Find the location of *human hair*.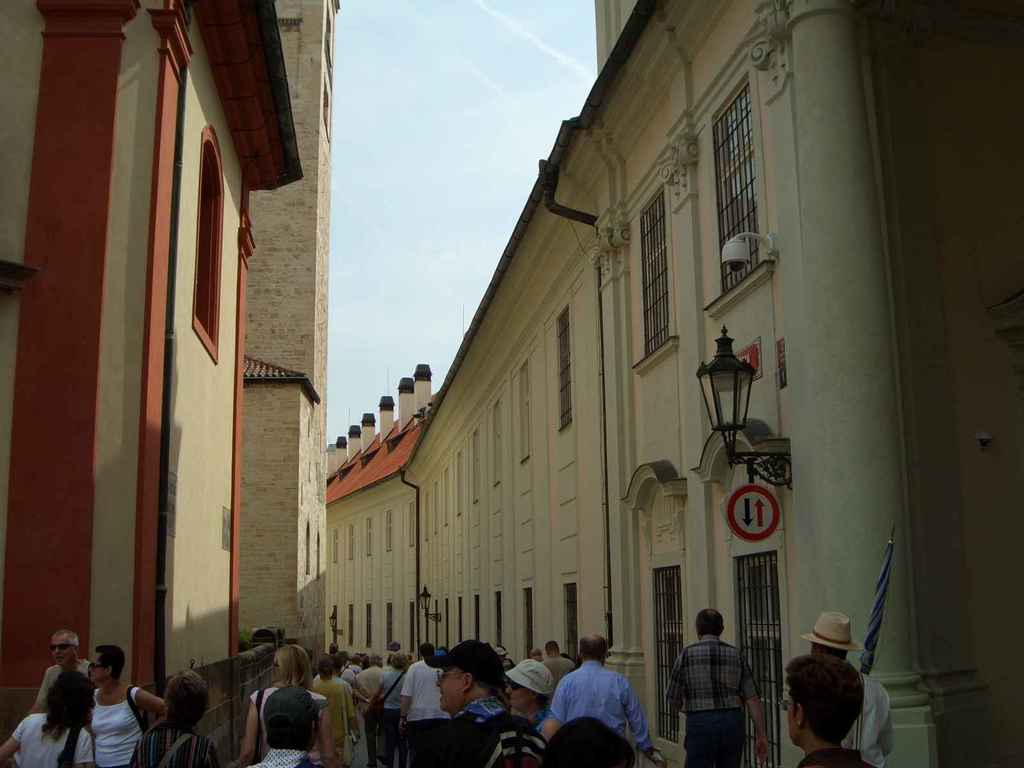
Location: {"x1": 577, "y1": 634, "x2": 606, "y2": 659}.
